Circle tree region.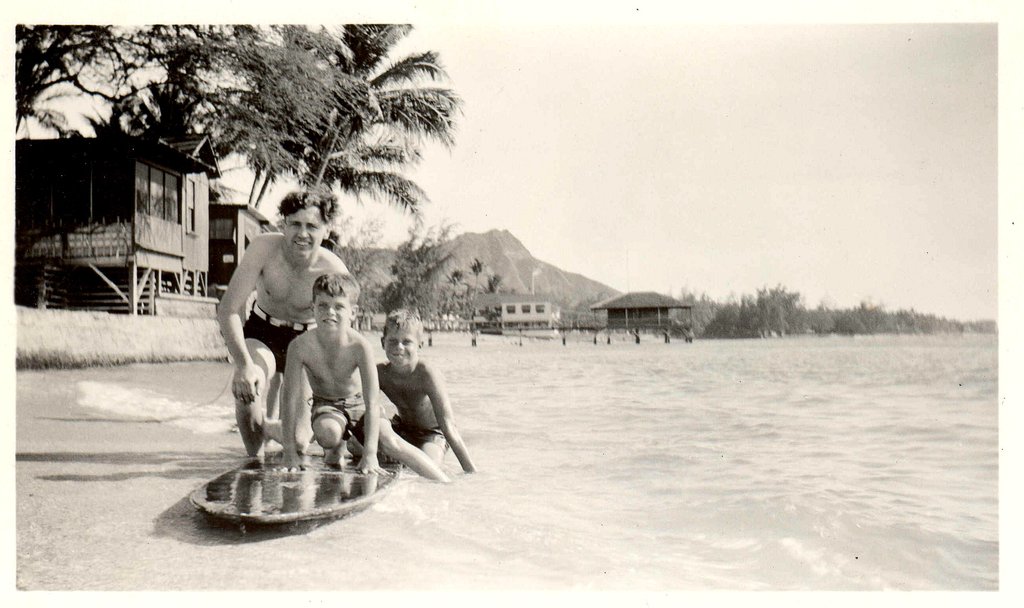
Region: detection(265, 9, 473, 316).
